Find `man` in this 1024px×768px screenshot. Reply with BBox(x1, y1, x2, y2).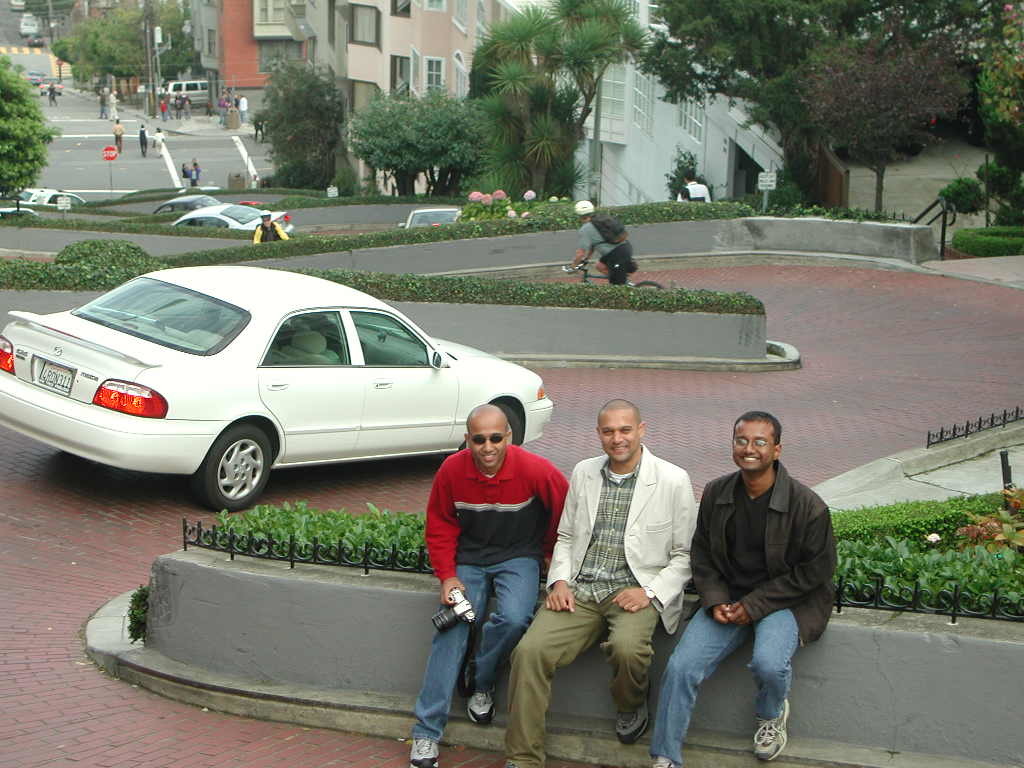
BBox(108, 117, 124, 153).
